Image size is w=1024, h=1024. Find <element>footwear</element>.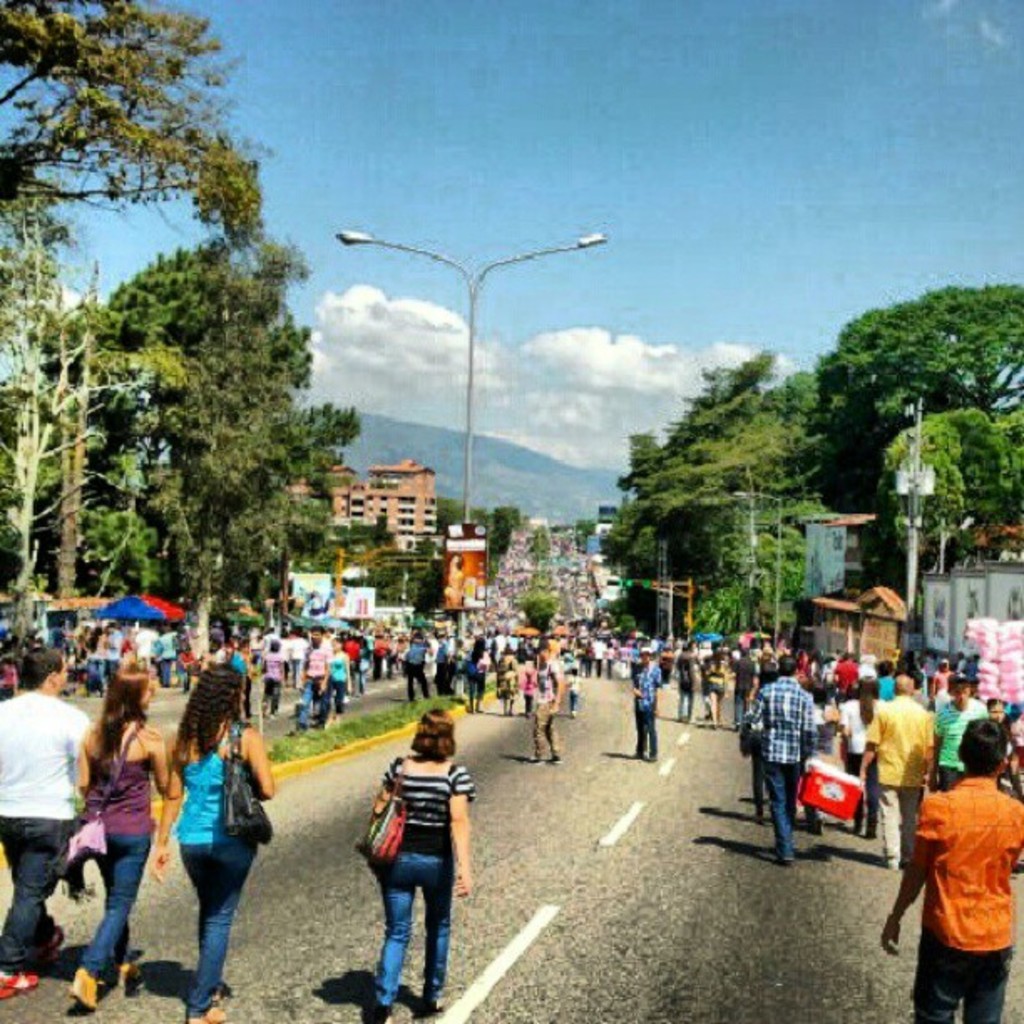
bbox=[420, 996, 447, 1016].
